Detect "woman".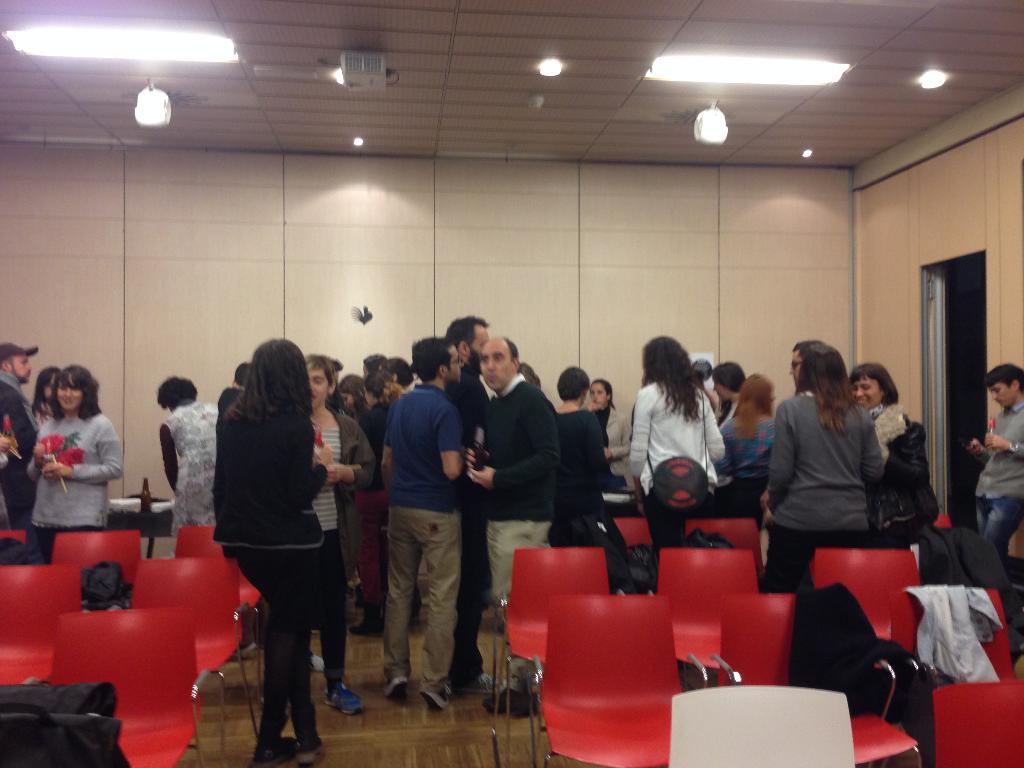
Detected at 715 357 751 419.
